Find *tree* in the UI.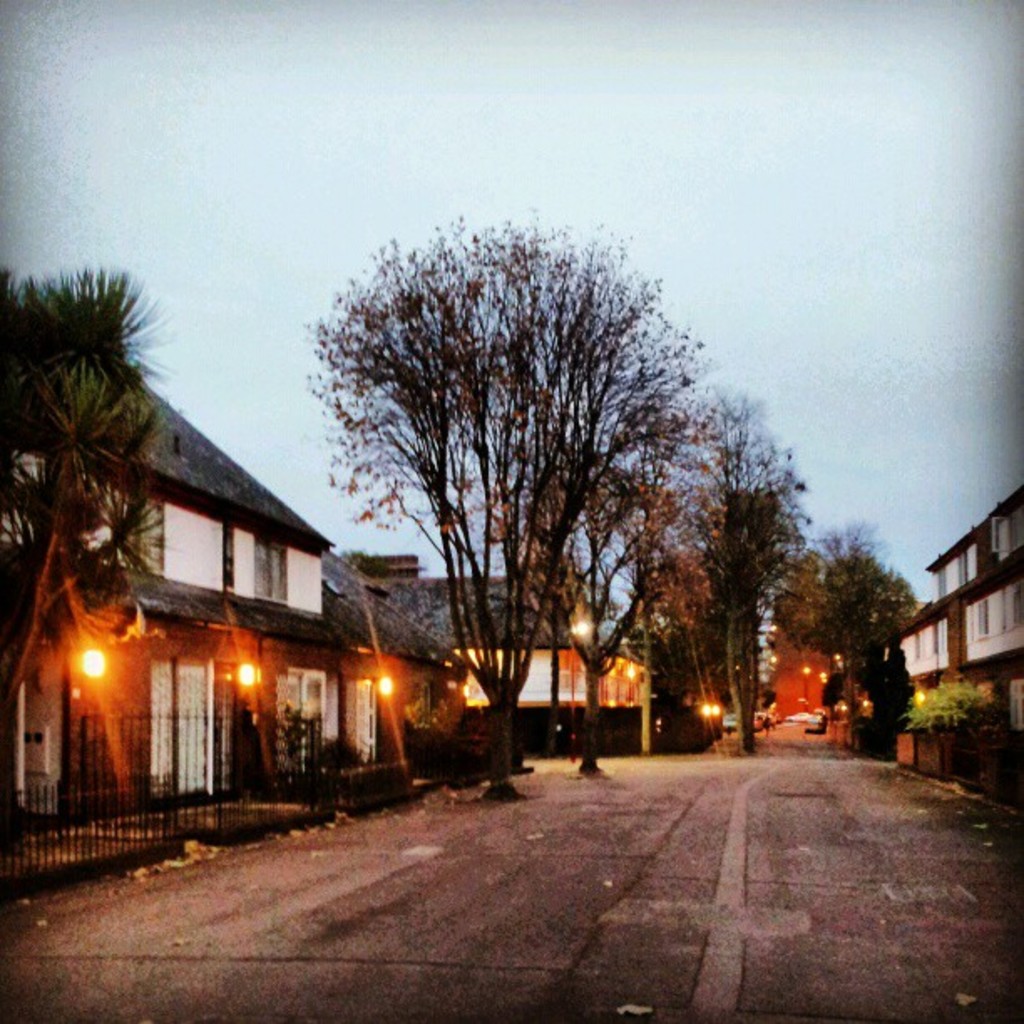
UI element at bbox=[323, 201, 755, 783].
